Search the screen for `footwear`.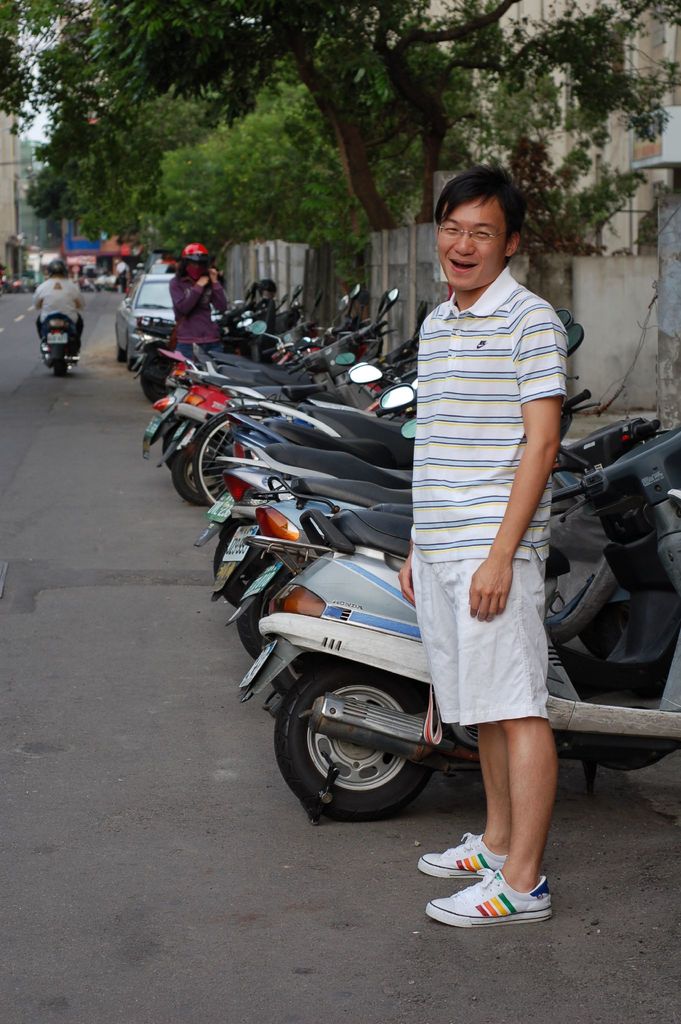
Found at bbox=[435, 854, 550, 938].
